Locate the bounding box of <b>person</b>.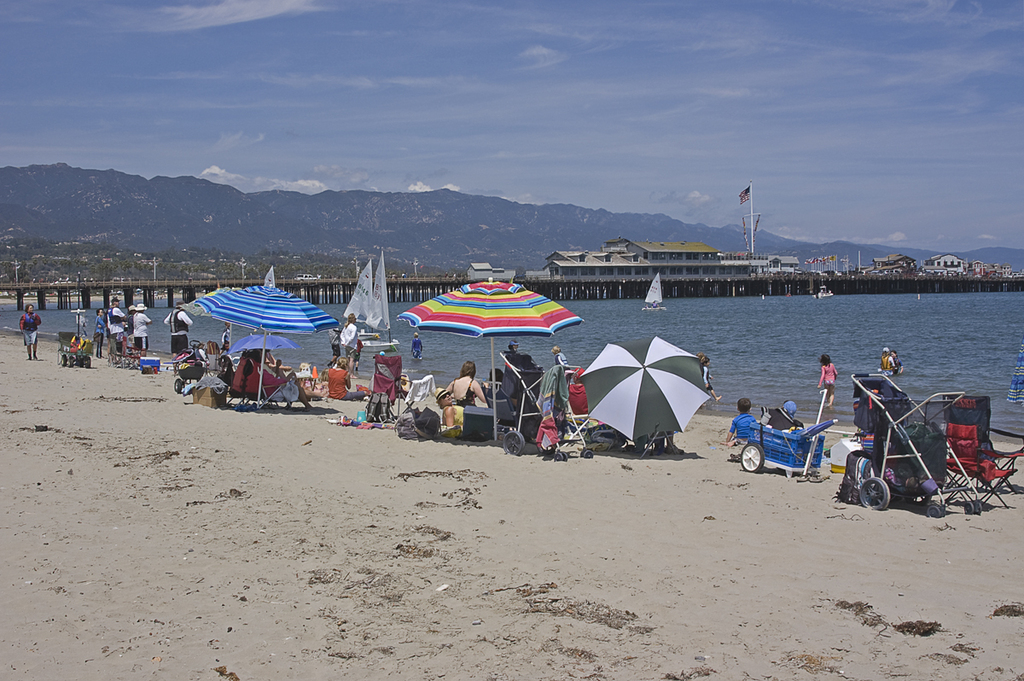
Bounding box: crop(409, 331, 422, 358).
